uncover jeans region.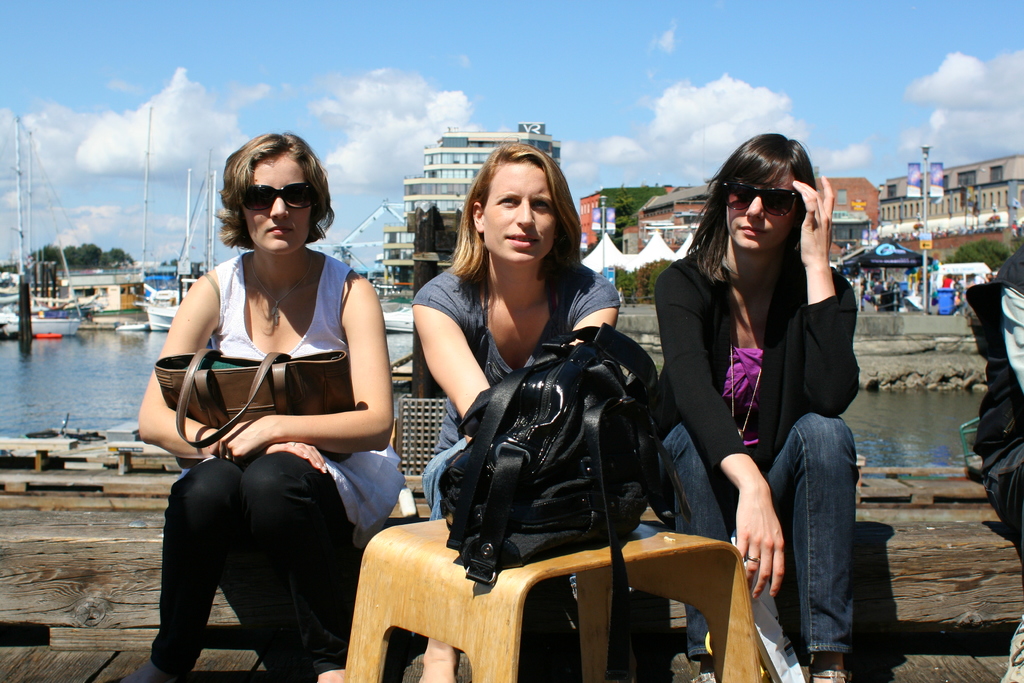
Uncovered: bbox(647, 409, 860, 664).
